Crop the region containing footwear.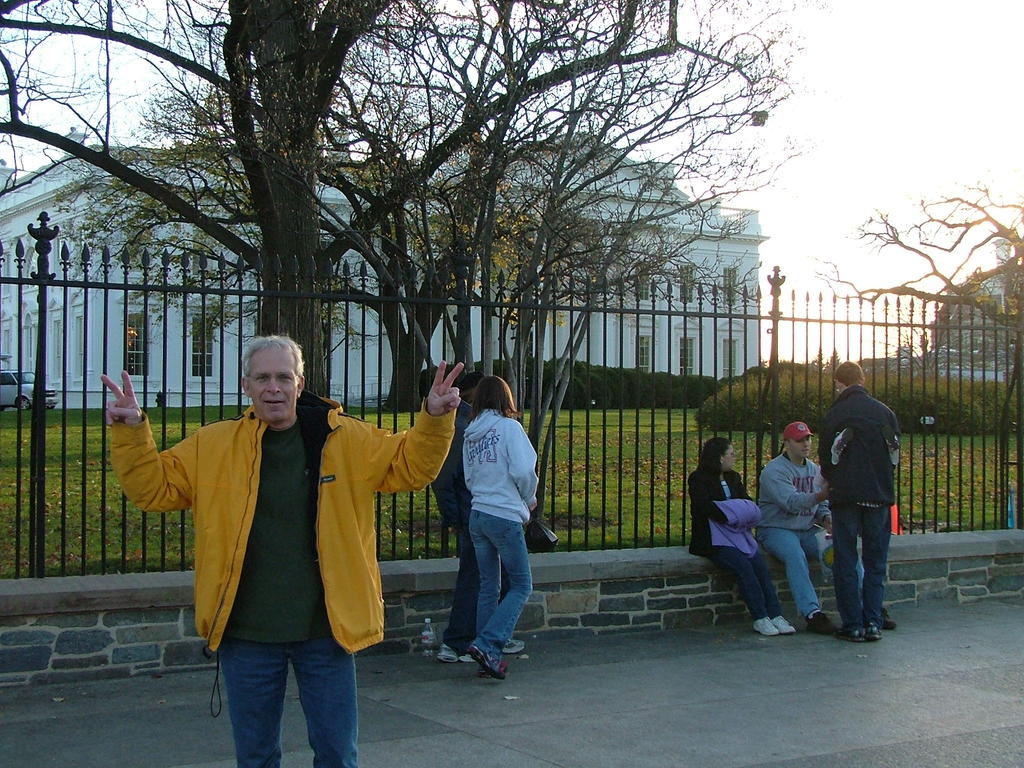
Crop region: detection(878, 611, 897, 630).
